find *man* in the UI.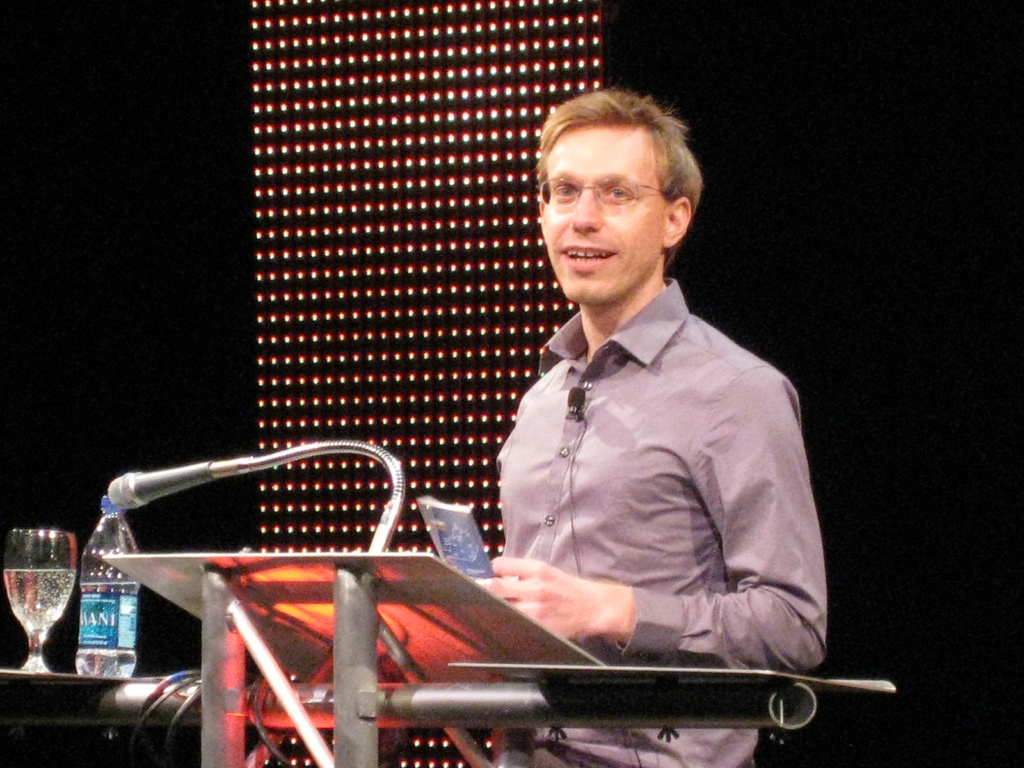
UI element at x1=465 y1=114 x2=828 y2=711.
